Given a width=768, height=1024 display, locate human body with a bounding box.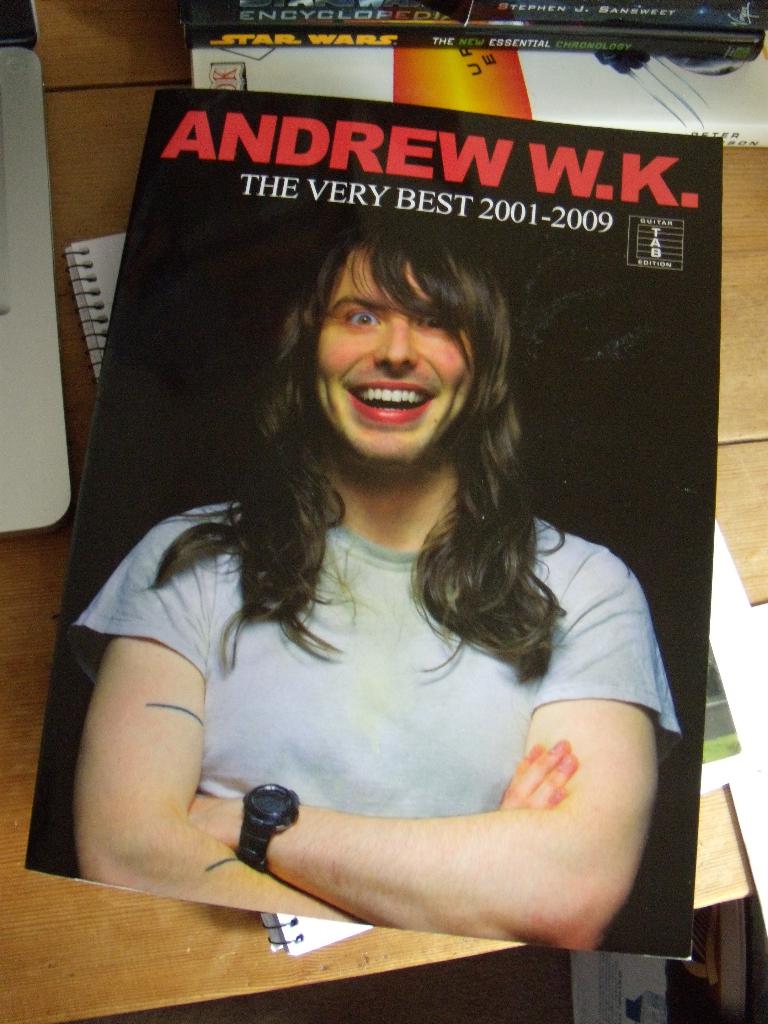
Located: [left=21, top=229, right=684, bottom=1004].
